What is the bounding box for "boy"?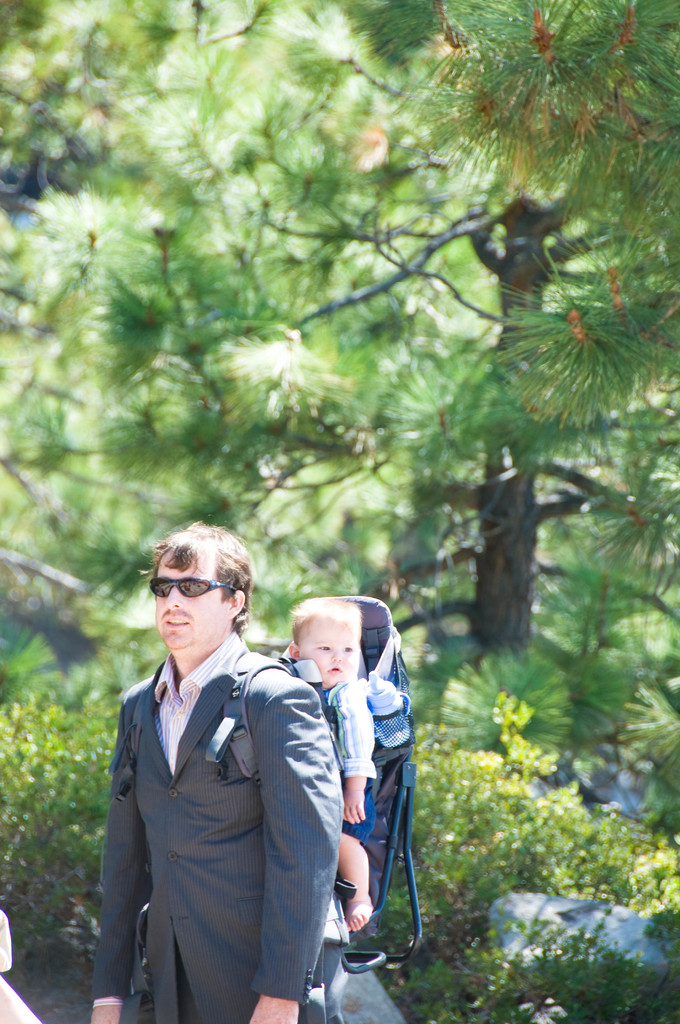
detection(279, 590, 401, 931).
